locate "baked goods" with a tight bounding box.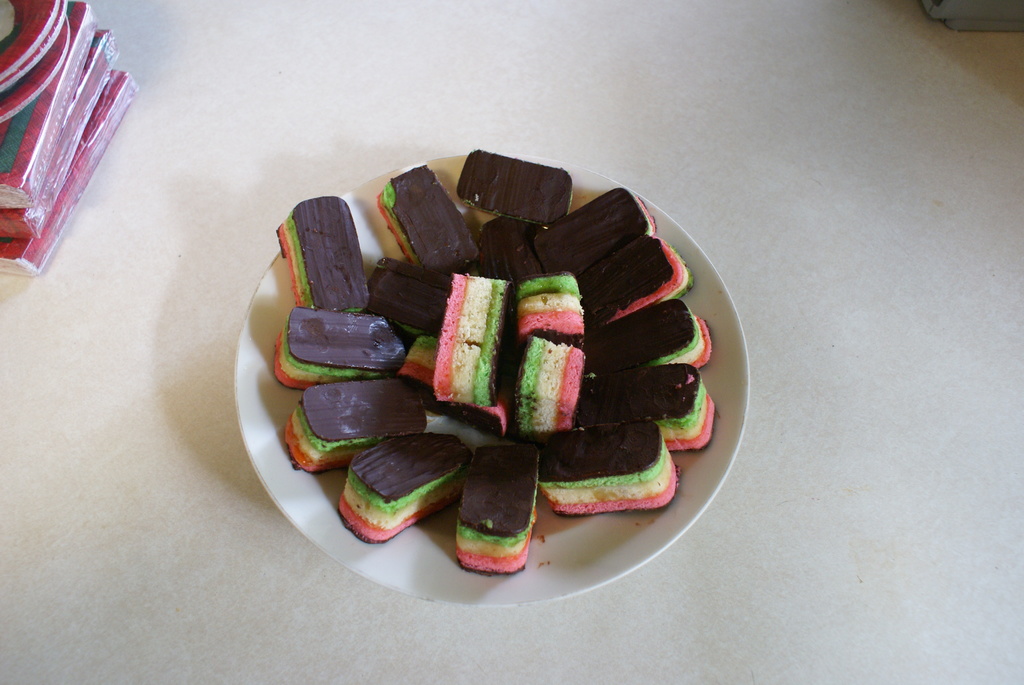
276, 196, 378, 319.
